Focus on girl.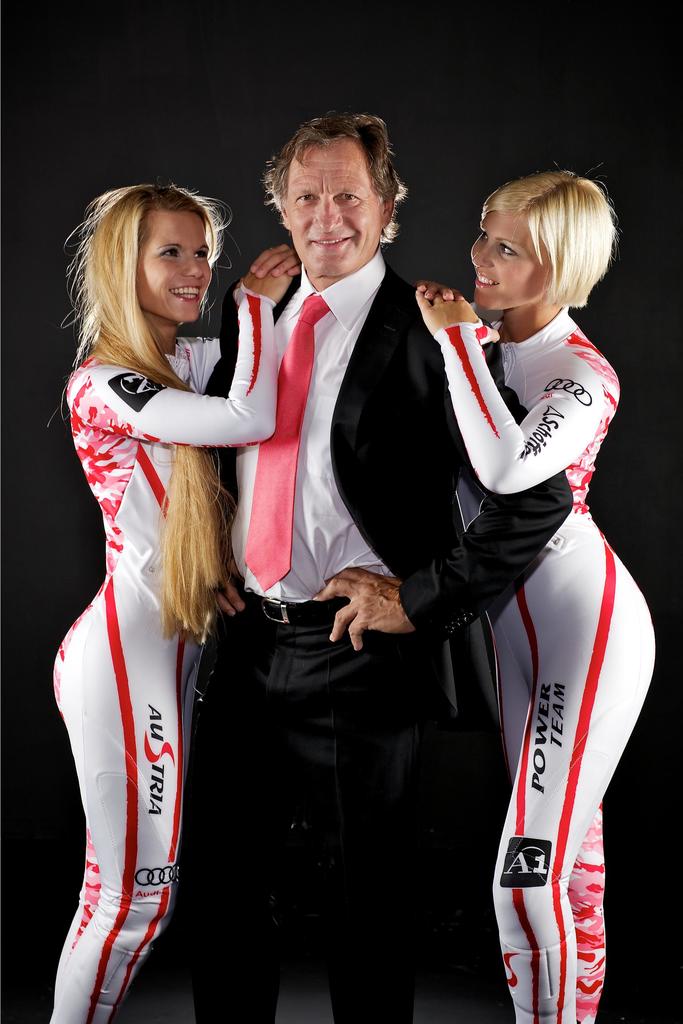
Focused at BBox(54, 183, 305, 1023).
